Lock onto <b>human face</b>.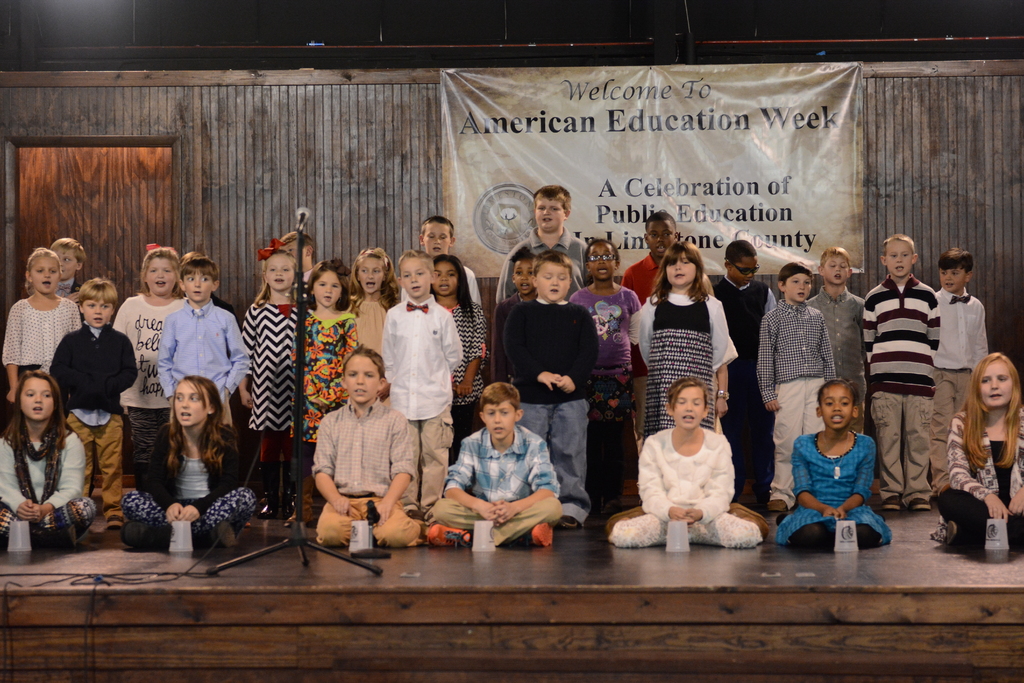
Locked: box(30, 256, 60, 291).
